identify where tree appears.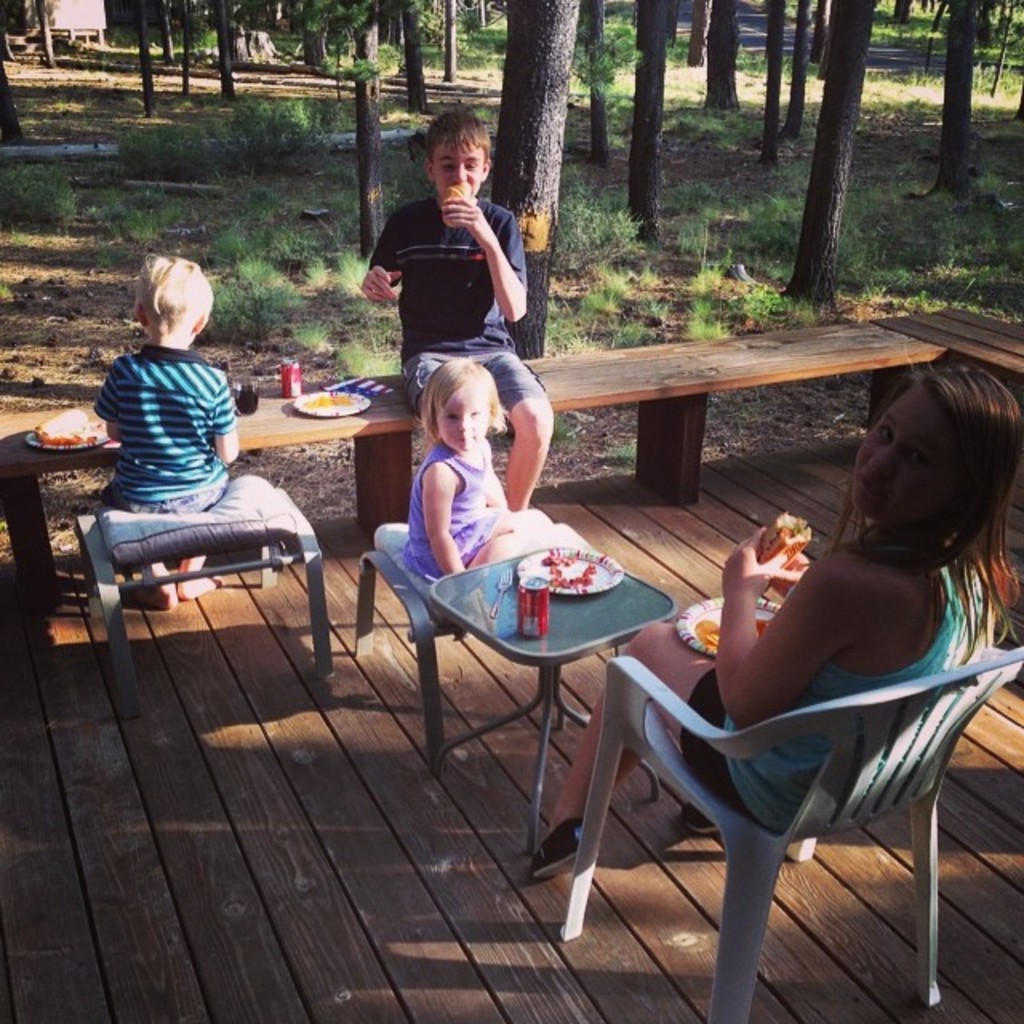
Appears at detection(686, 0, 714, 70).
